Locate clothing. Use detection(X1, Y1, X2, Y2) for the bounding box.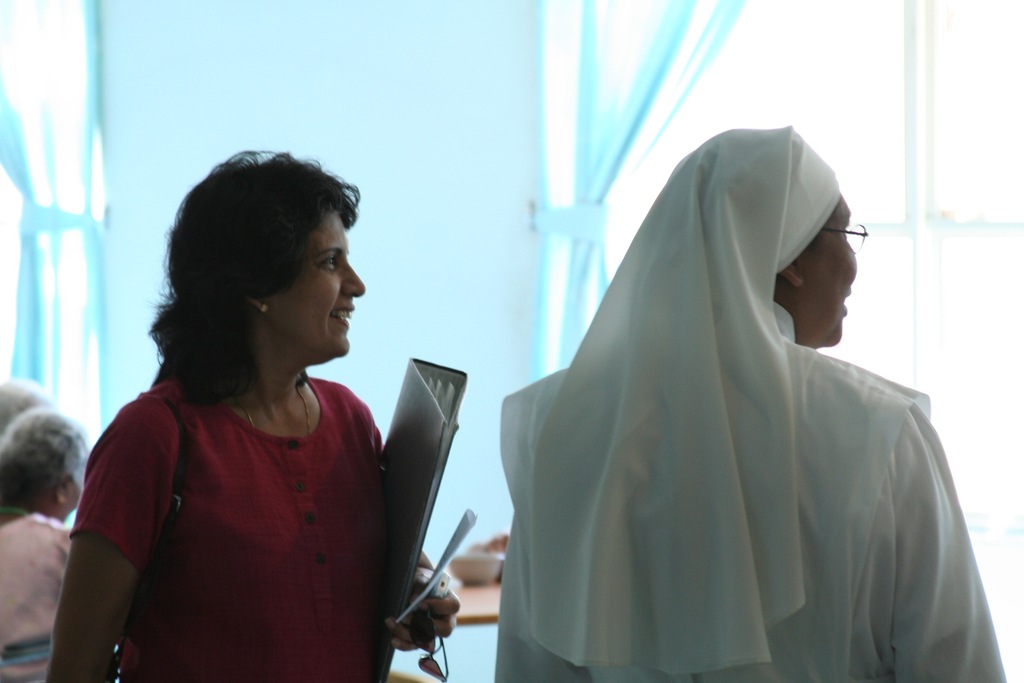
detection(68, 374, 394, 682).
